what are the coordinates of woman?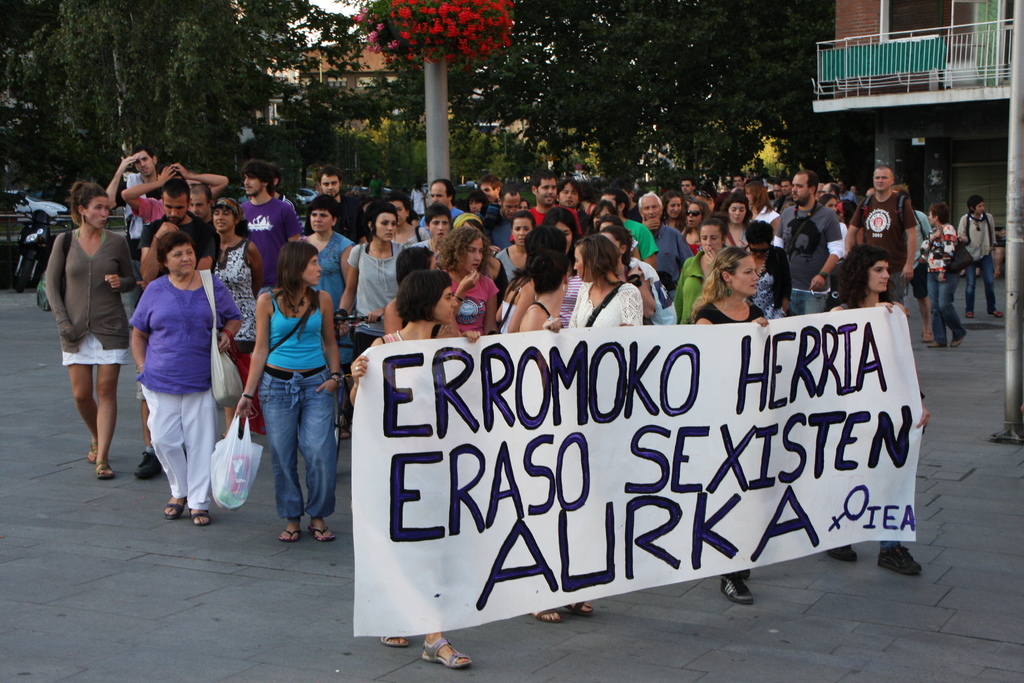
[200,185,262,436].
